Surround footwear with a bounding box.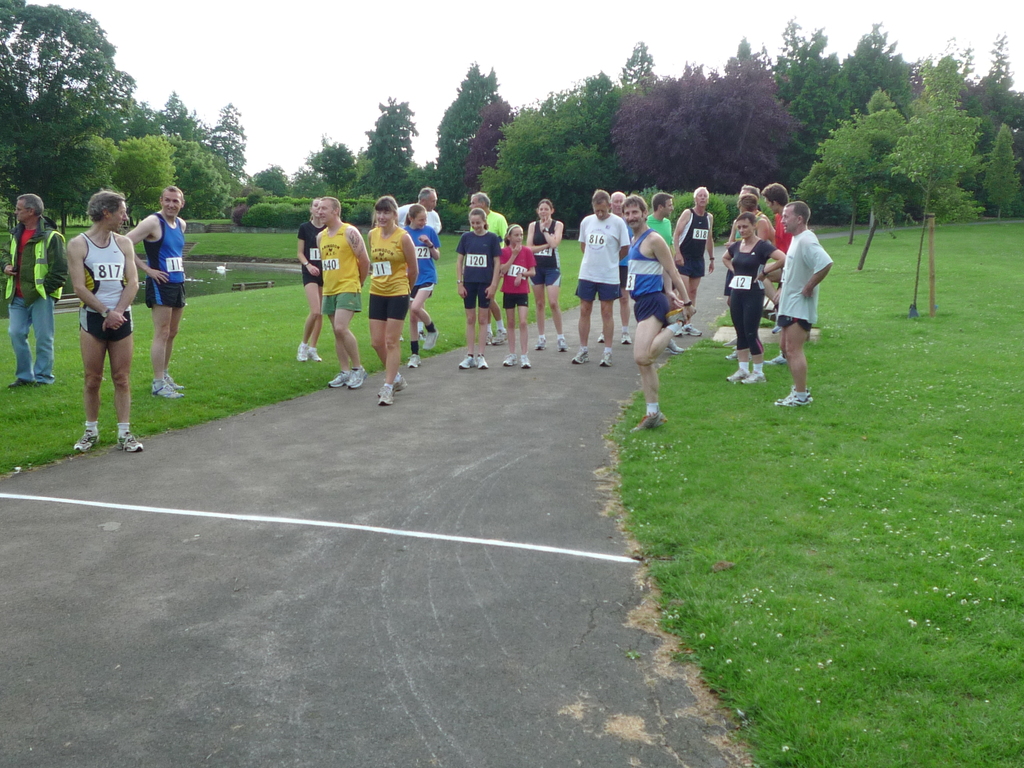
bbox(307, 346, 324, 365).
